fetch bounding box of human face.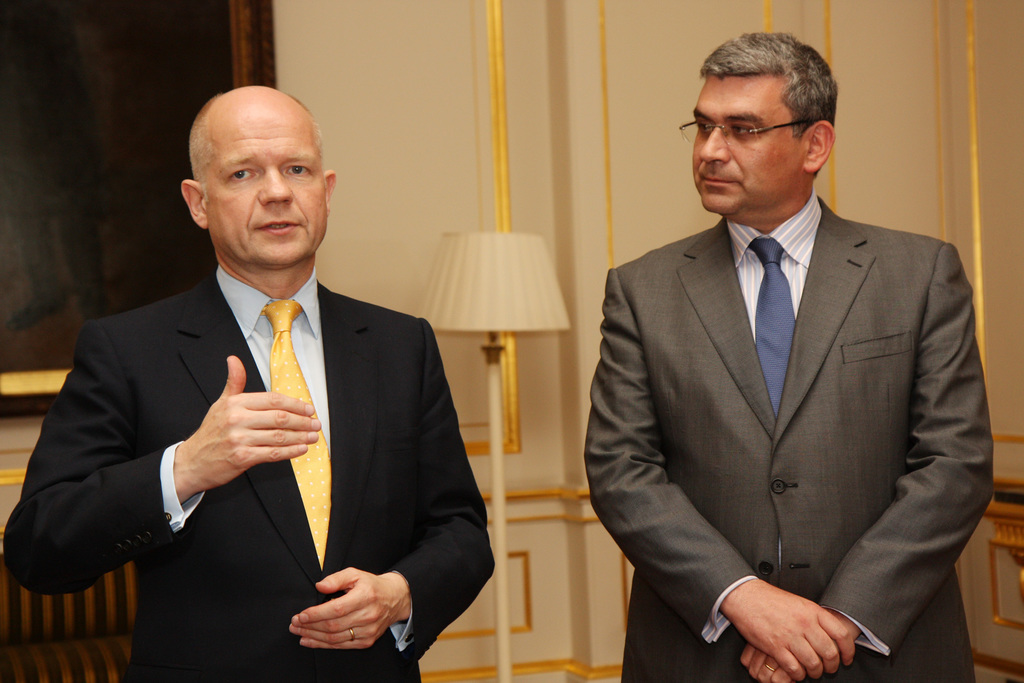
Bbox: Rect(691, 78, 800, 218).
